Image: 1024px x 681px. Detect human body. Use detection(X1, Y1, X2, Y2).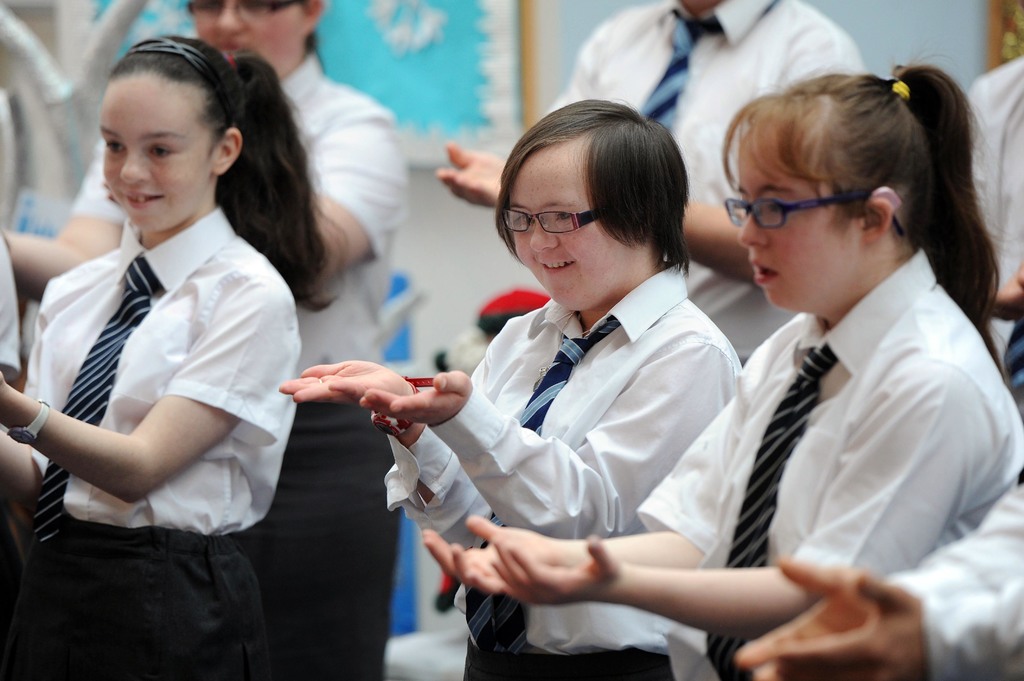
detection(409, 64, 1023, 680).
